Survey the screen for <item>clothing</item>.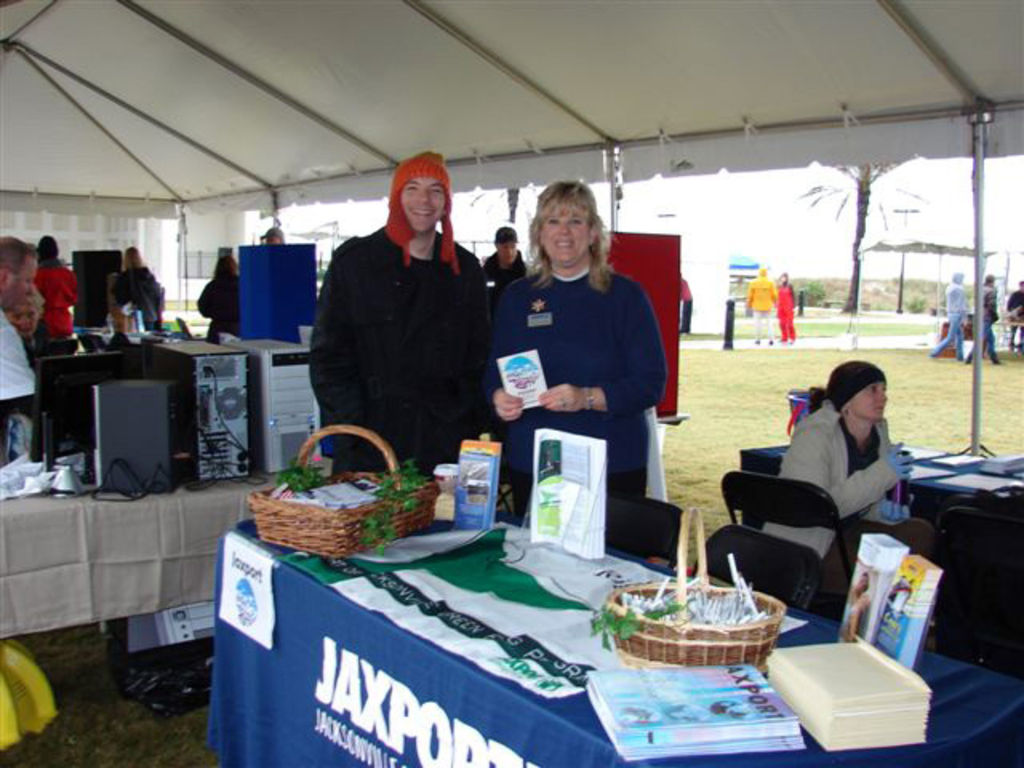
Survey found: 296 171 506 491.
